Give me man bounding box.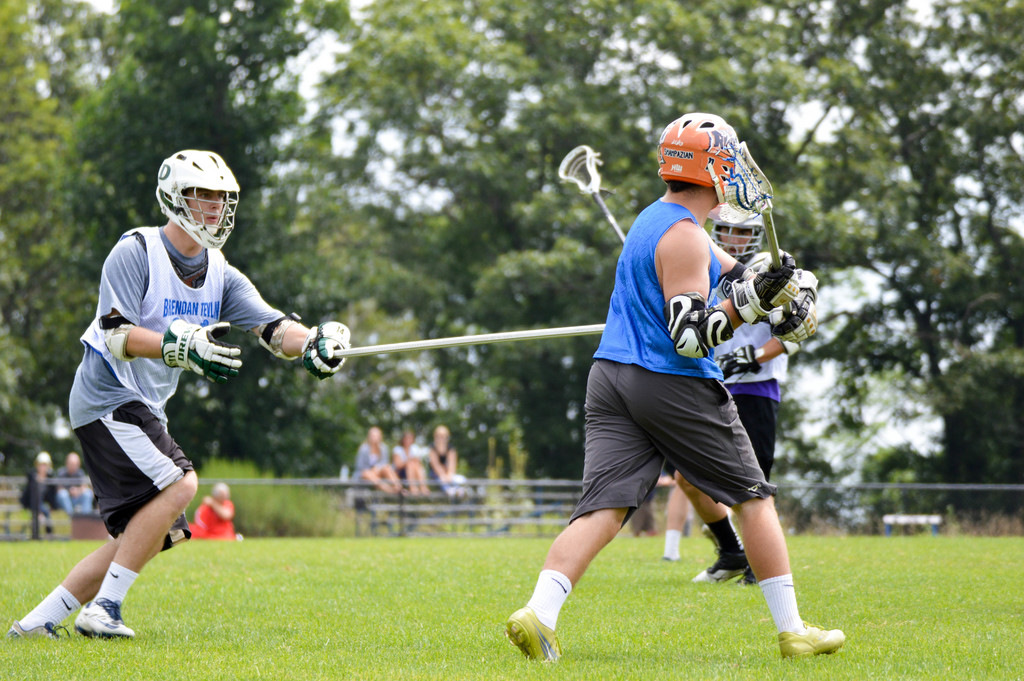
pyautogui.locateOnScreen(678, 191, 781, 580).
